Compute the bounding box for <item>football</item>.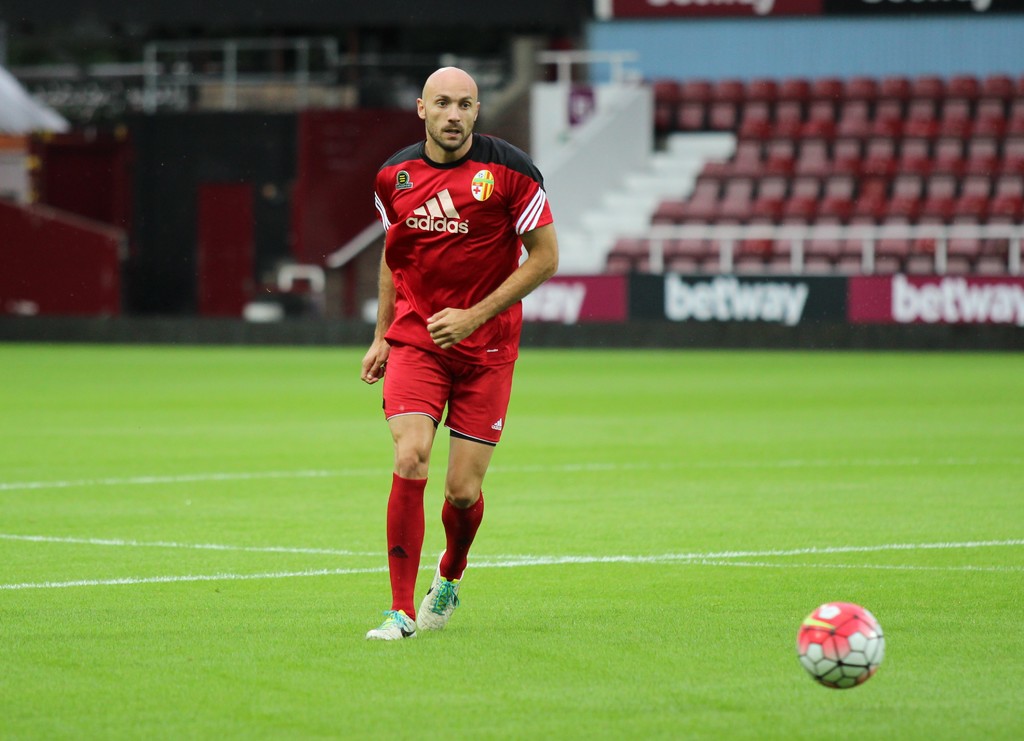
794, 599, 887, 688.
